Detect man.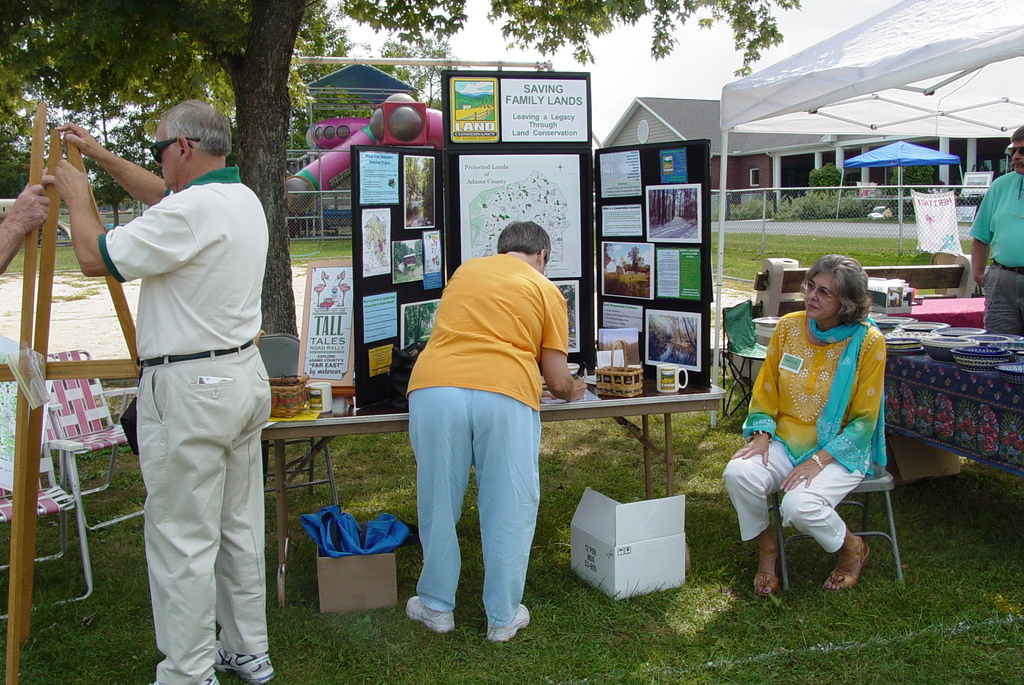
Detected at 965 127 1023 337.
